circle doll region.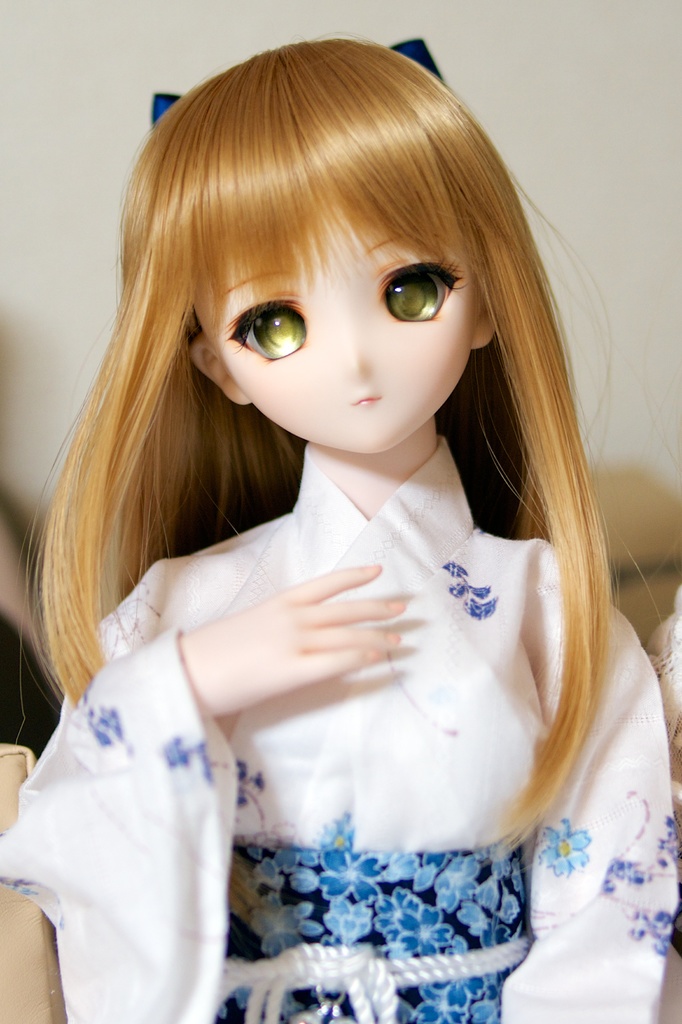
Region: <region>0, 46, 681, 970</region>.
